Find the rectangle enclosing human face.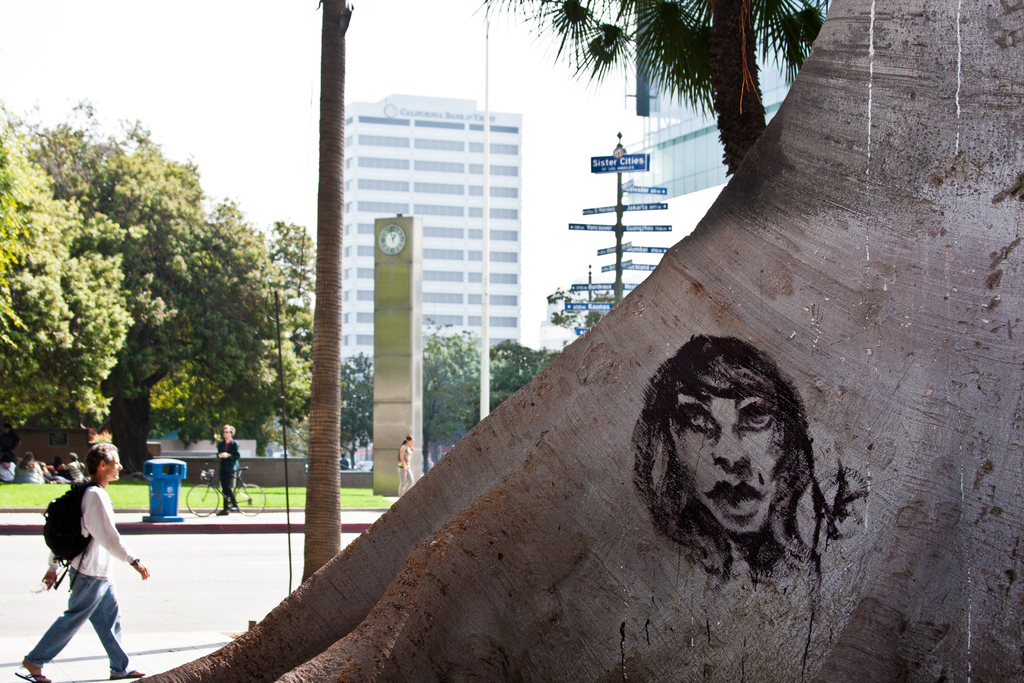
223 426 231 442.
